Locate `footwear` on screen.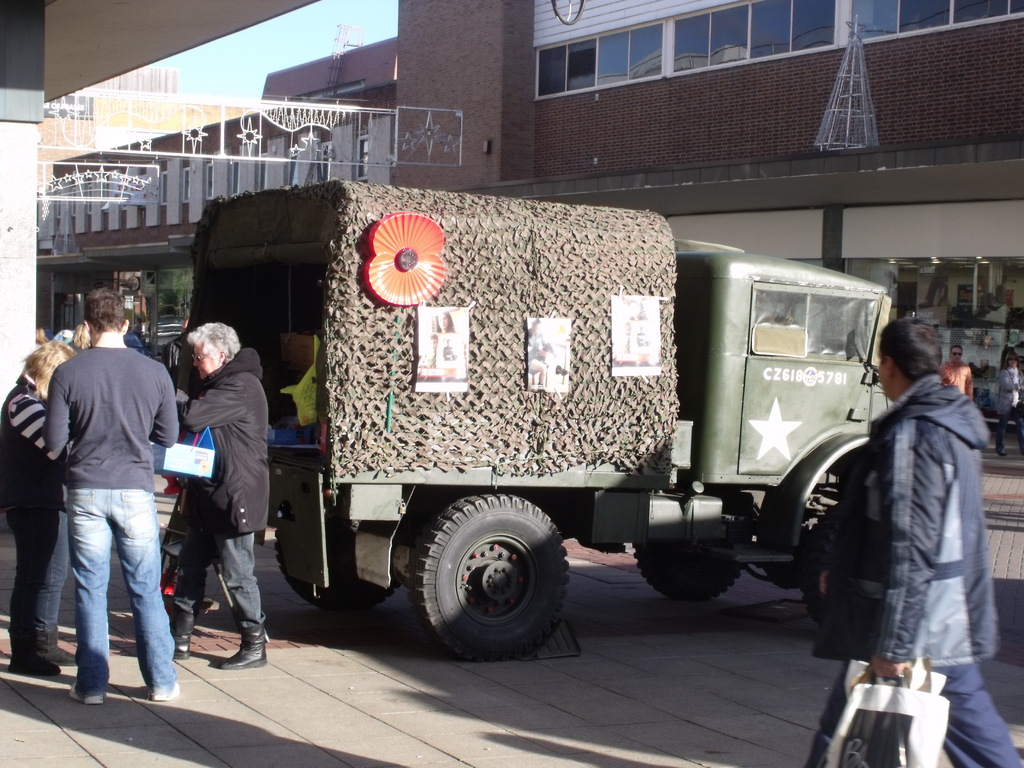
On screen at crop(173, 633, 191, 660).
